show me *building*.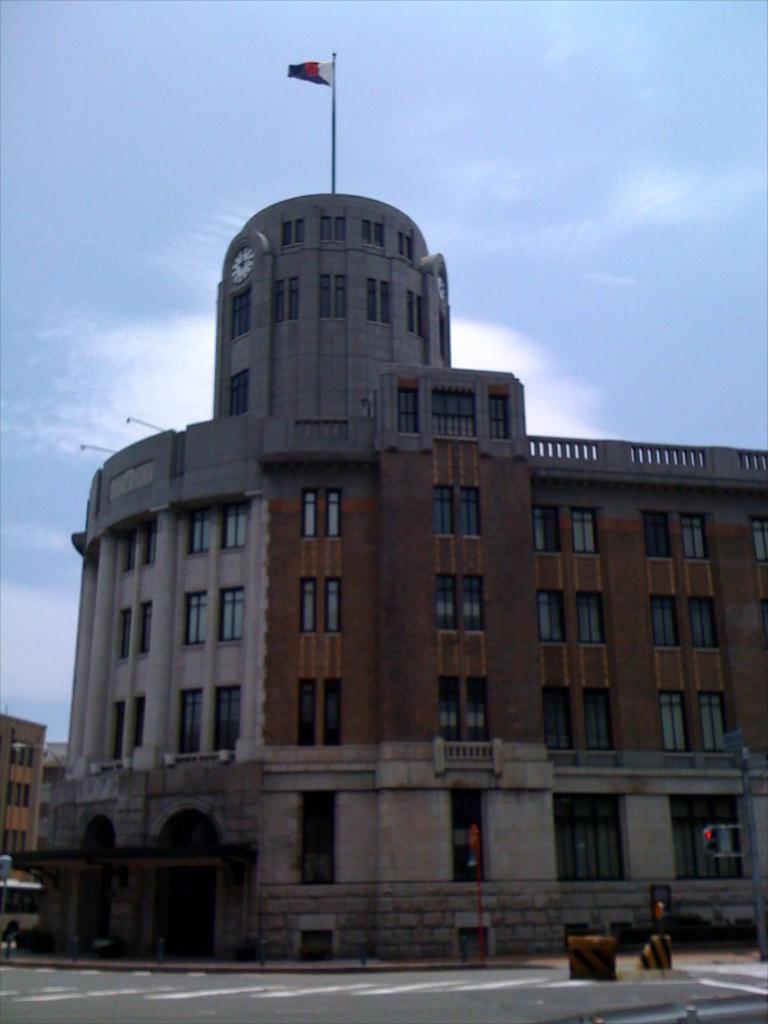
*building* is here: locate(0, 705, 44, 952).
